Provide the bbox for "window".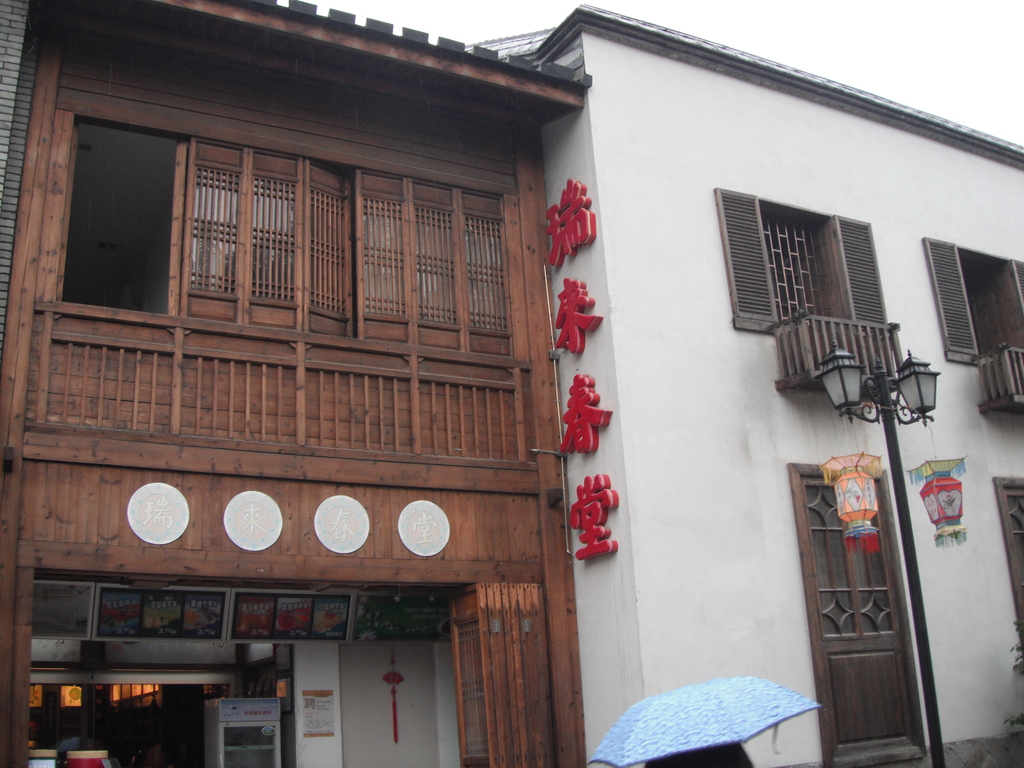
Rect(459, 185, 513, 362).
